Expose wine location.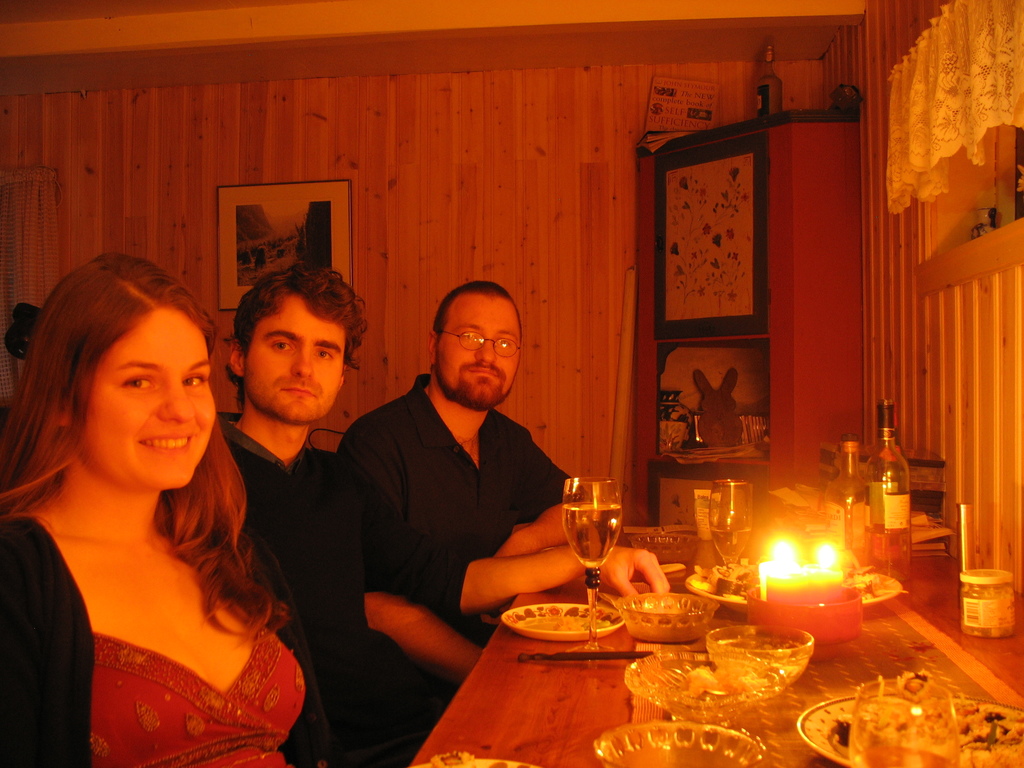
Exposed at 710,529,752,565.
